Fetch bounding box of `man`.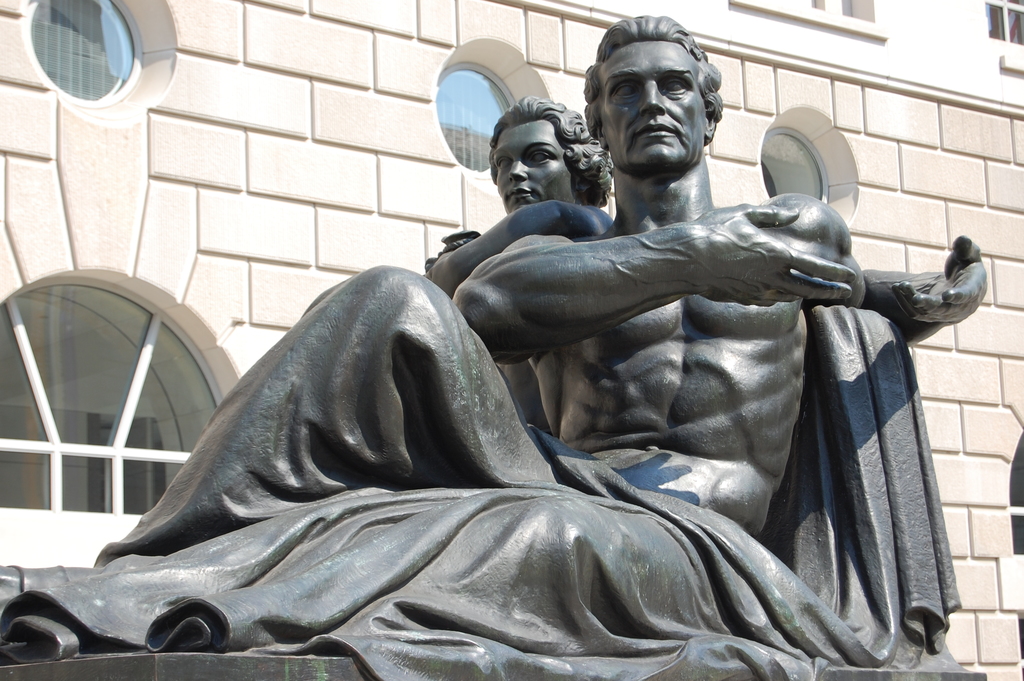
Bbox: {"x1": 0, "y1": 15, "x2": 865, "y2": 680}.
